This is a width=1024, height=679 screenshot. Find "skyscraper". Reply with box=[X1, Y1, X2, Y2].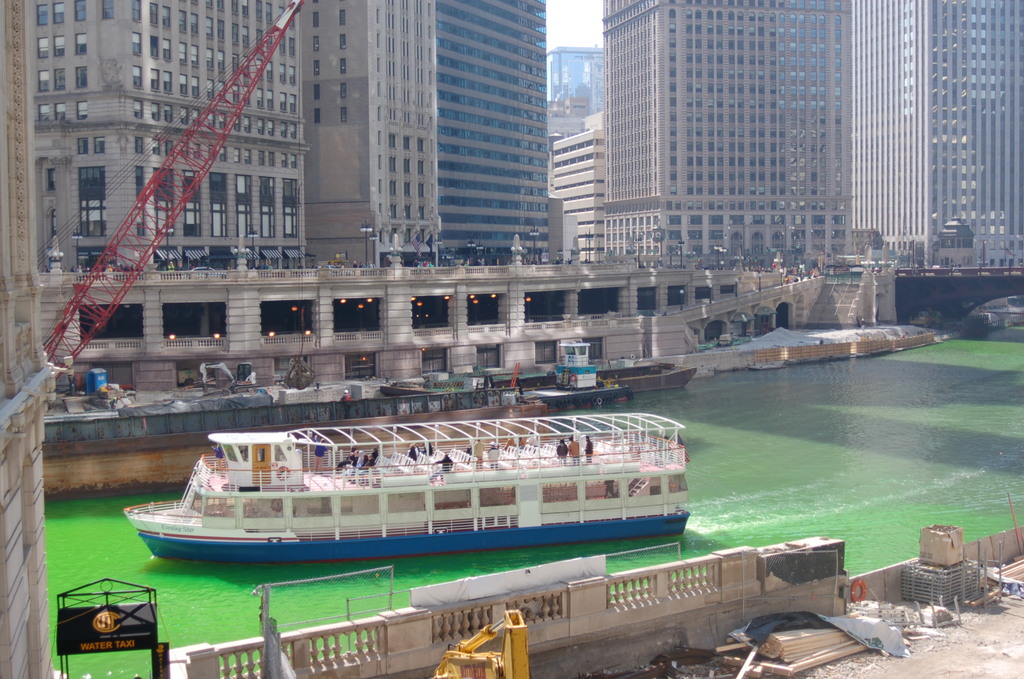
box=[307, 0, 555, 272].
